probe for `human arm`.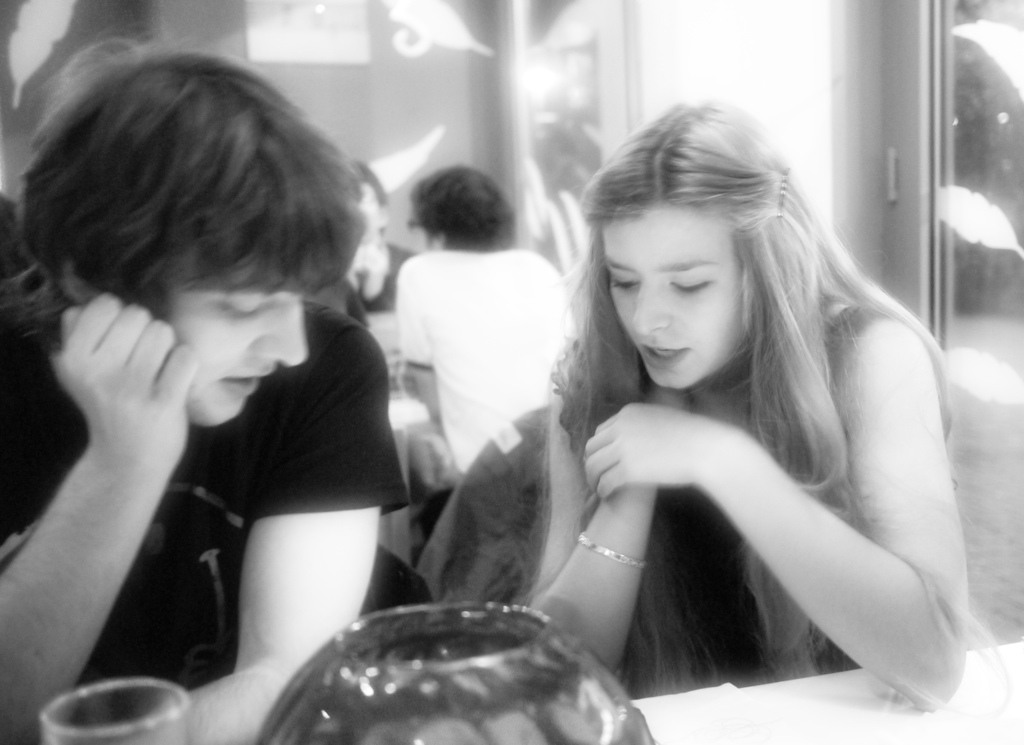
Probe result: locate(524, 346, 695, 678).
